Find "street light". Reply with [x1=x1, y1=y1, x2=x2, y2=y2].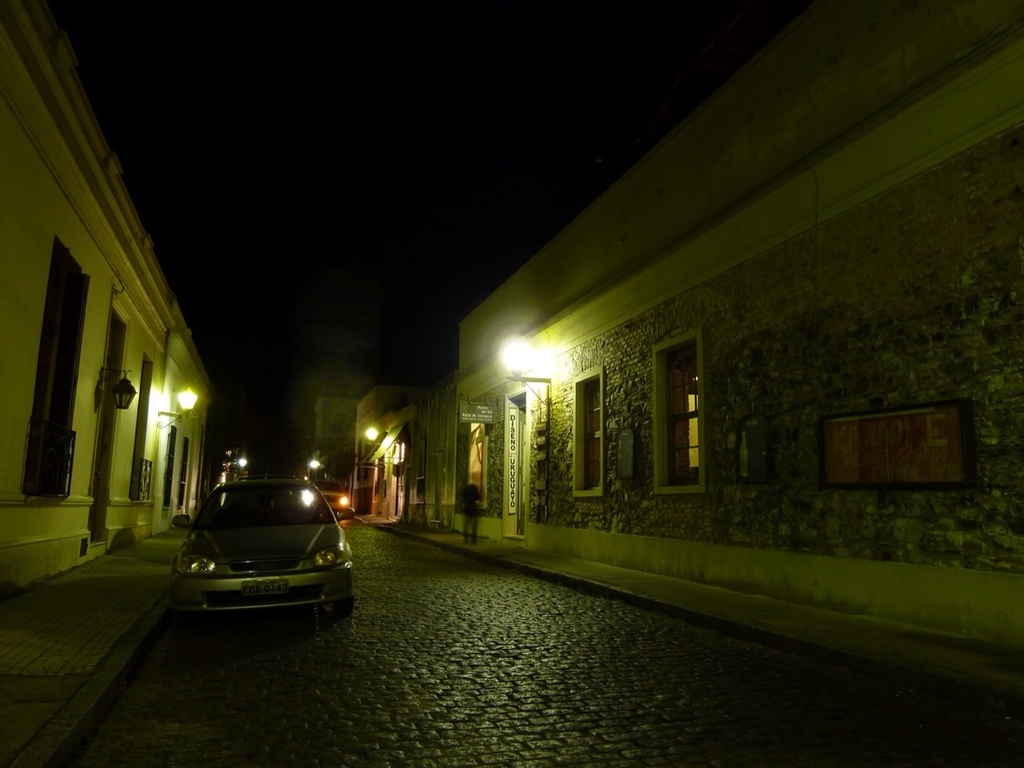
[x1=488, y1=333, x2=558, y2=515].
